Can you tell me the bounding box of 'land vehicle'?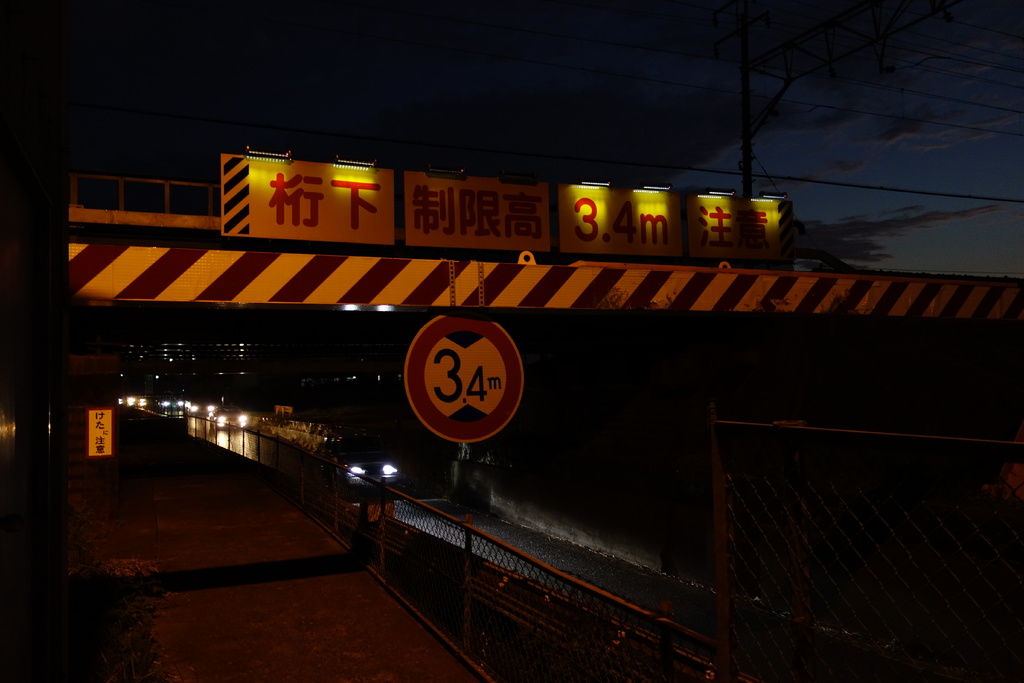
bbox=(206, 404, 249, 429).
